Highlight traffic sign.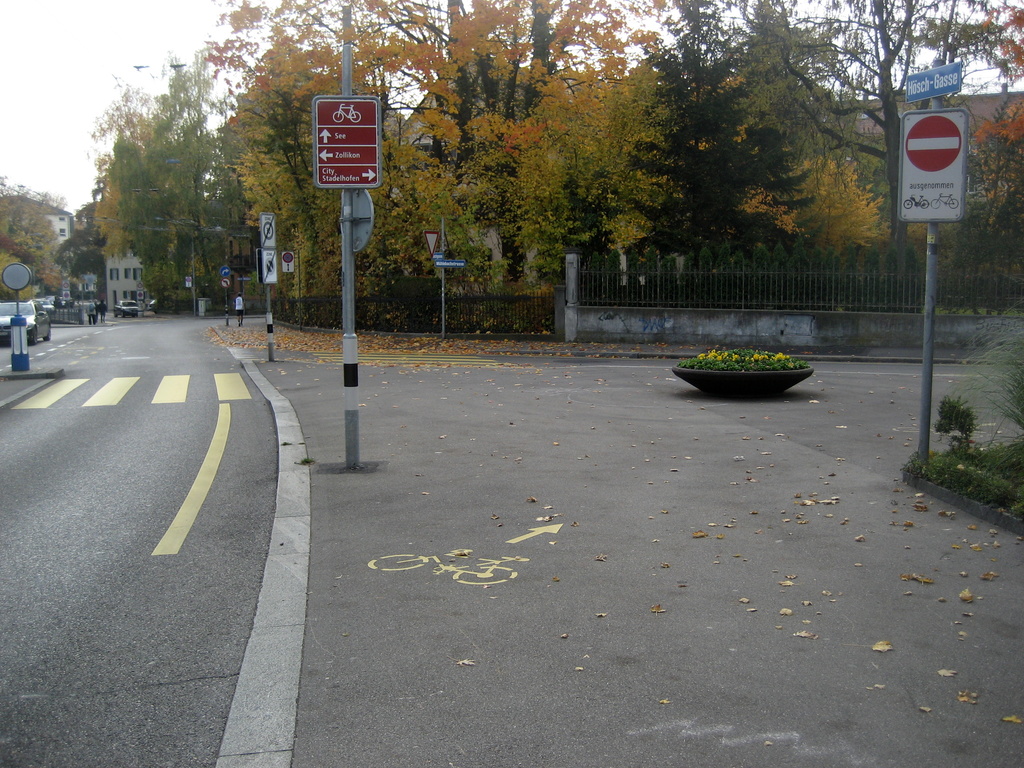
Highlighted region: [x1=424, y1=232, x2=440, y2=254].
